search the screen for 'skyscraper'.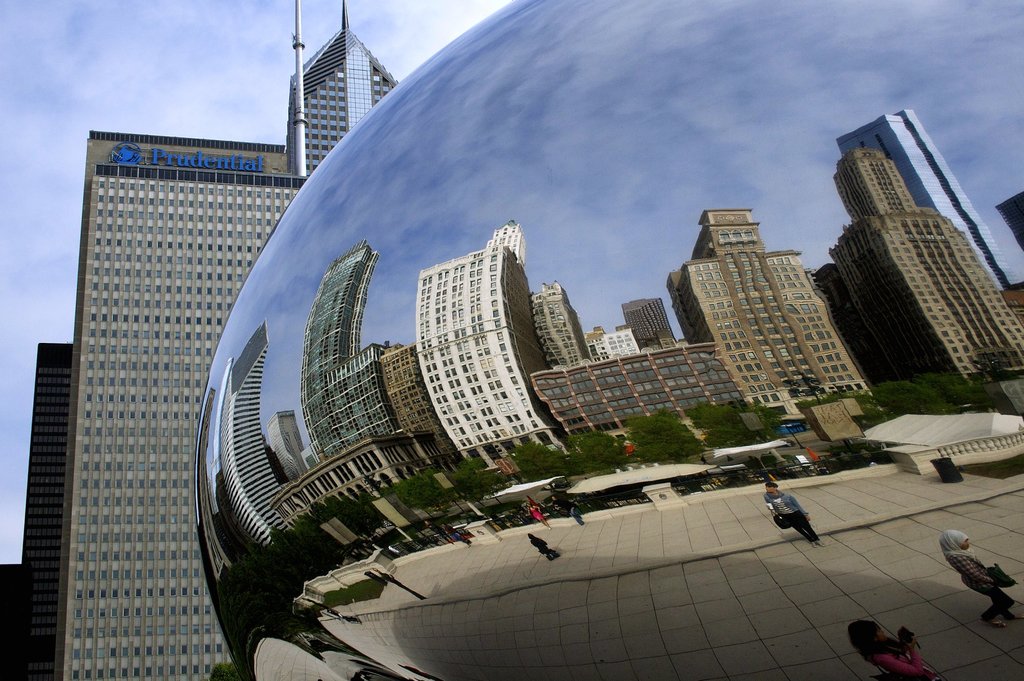
Found at bbox(5, 337, 79, 680).
